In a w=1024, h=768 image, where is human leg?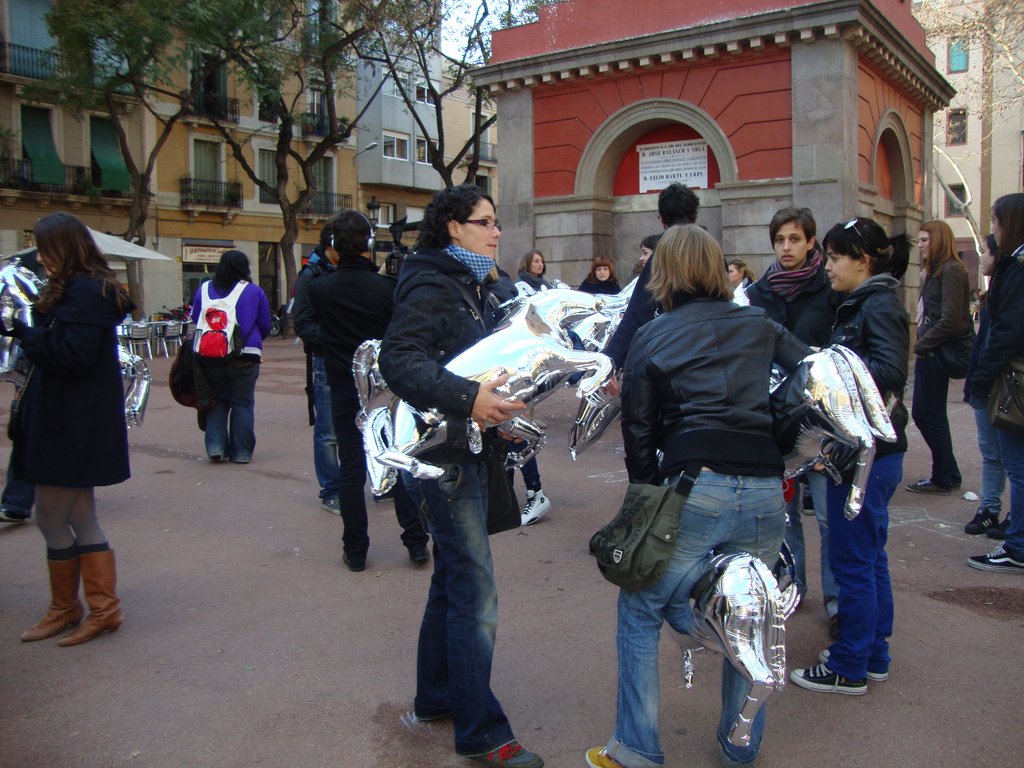
{"x1": 308, "y1": 348, "x2": 340, "y2": 503}.
